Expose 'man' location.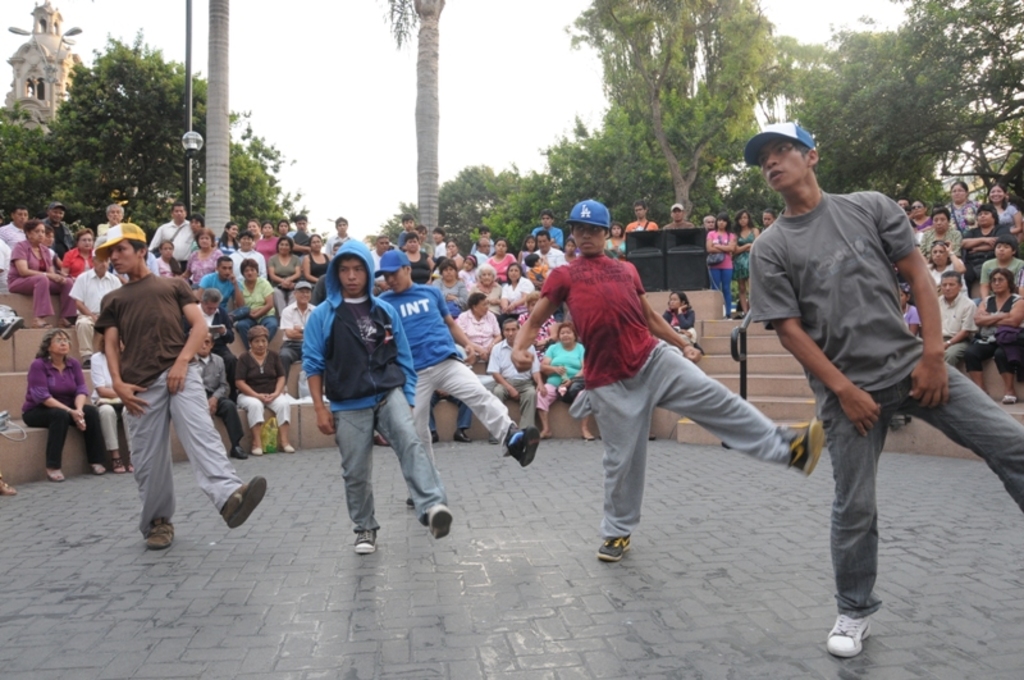
Exposed at {"x1": 483, "y1": 316, "x2": 544, "y2": 439}.
